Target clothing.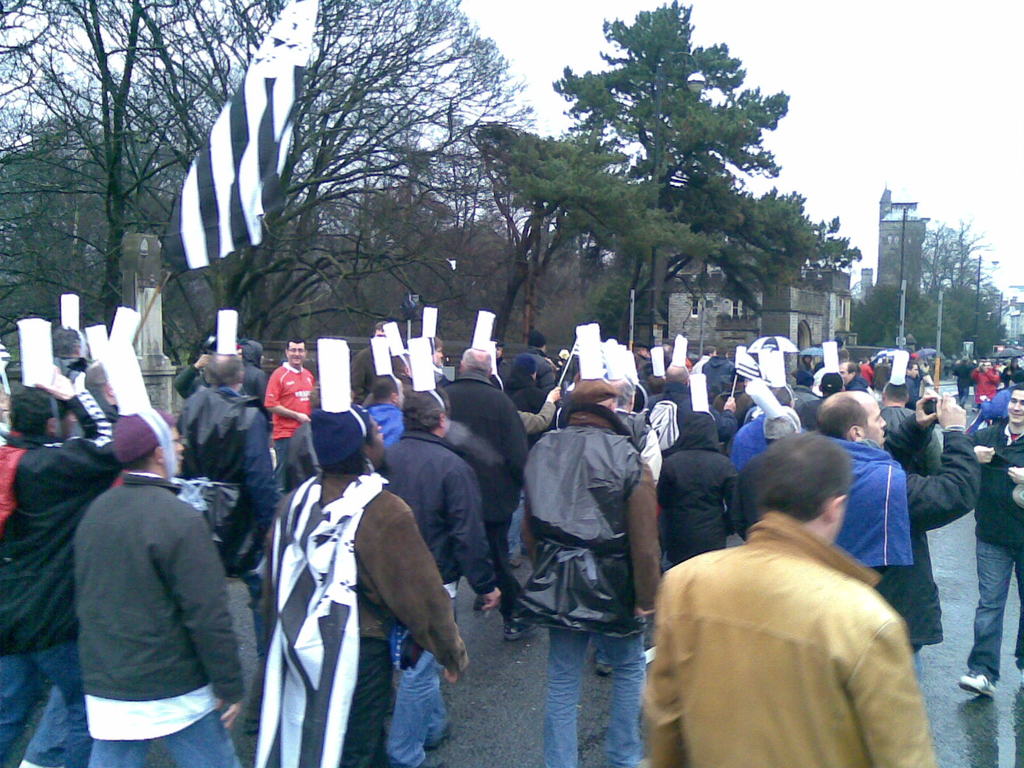
Target region: <region>657, 413, 731, 550</region>.
